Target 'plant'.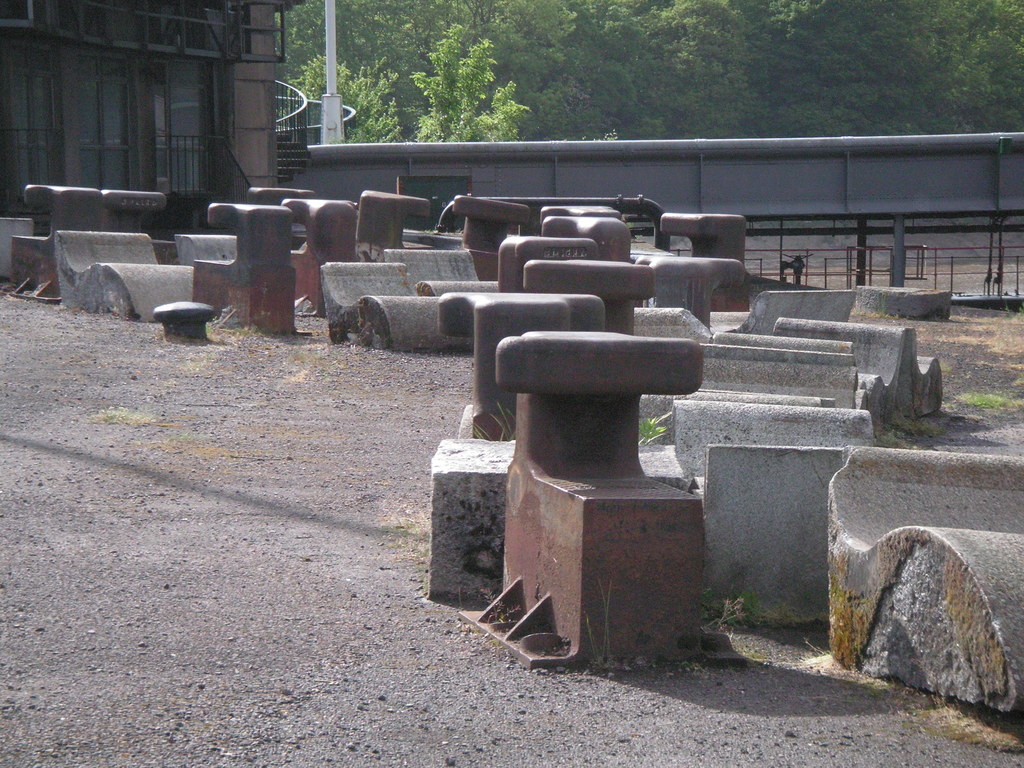
Target region: 199,300,266,348.
